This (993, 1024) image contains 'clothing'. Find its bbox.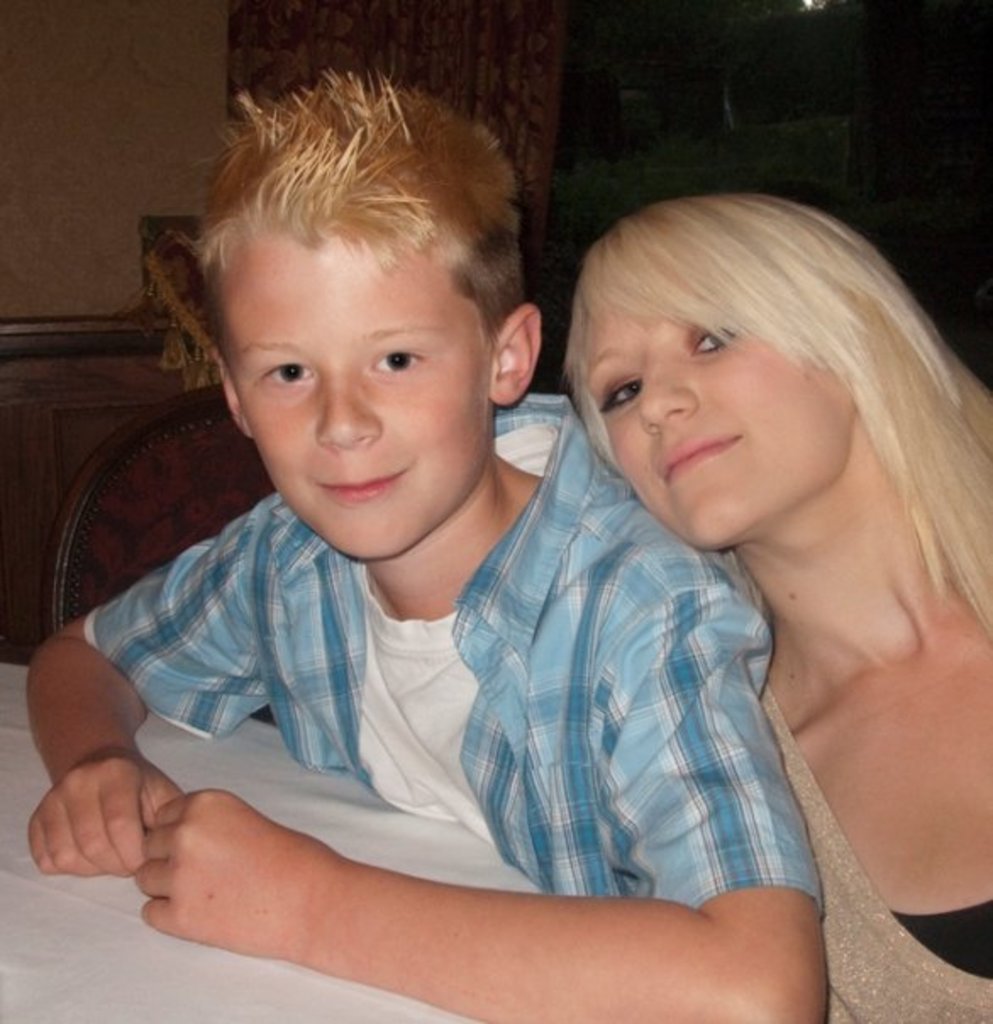
81/392/837/919.
